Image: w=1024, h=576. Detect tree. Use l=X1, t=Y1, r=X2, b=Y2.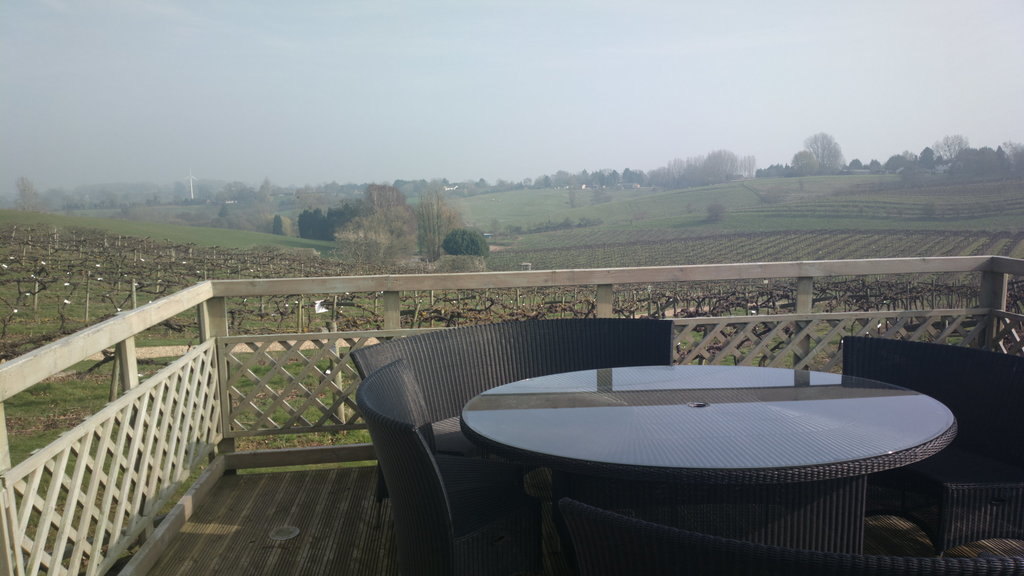
l=493, t=175, r=520, b=191.
